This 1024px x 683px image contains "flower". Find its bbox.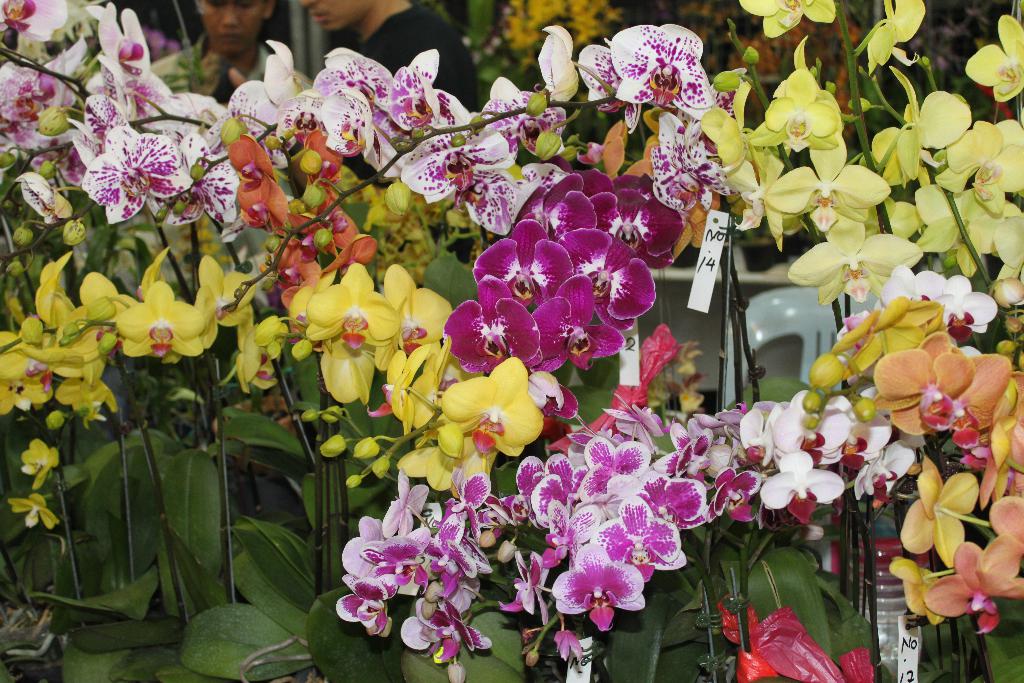
x1=24 y1=436 x2=59 y2=491.
